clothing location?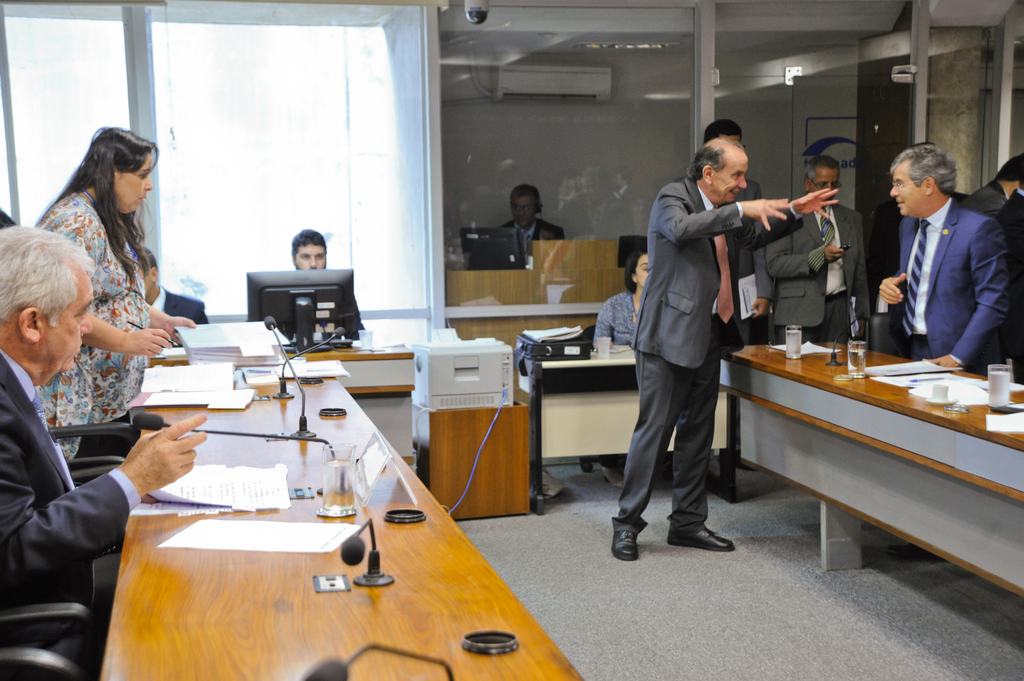
bbox=(24, 196, 154, 428)
